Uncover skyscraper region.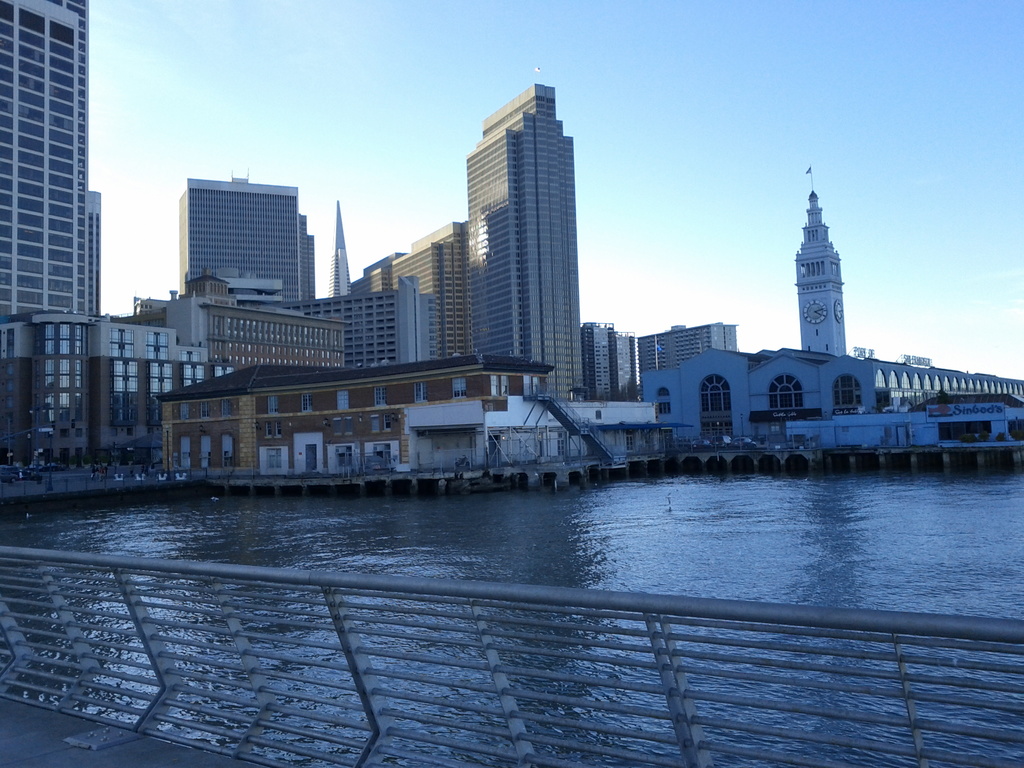
Uncovered: box(465, 77, 578, 395).
